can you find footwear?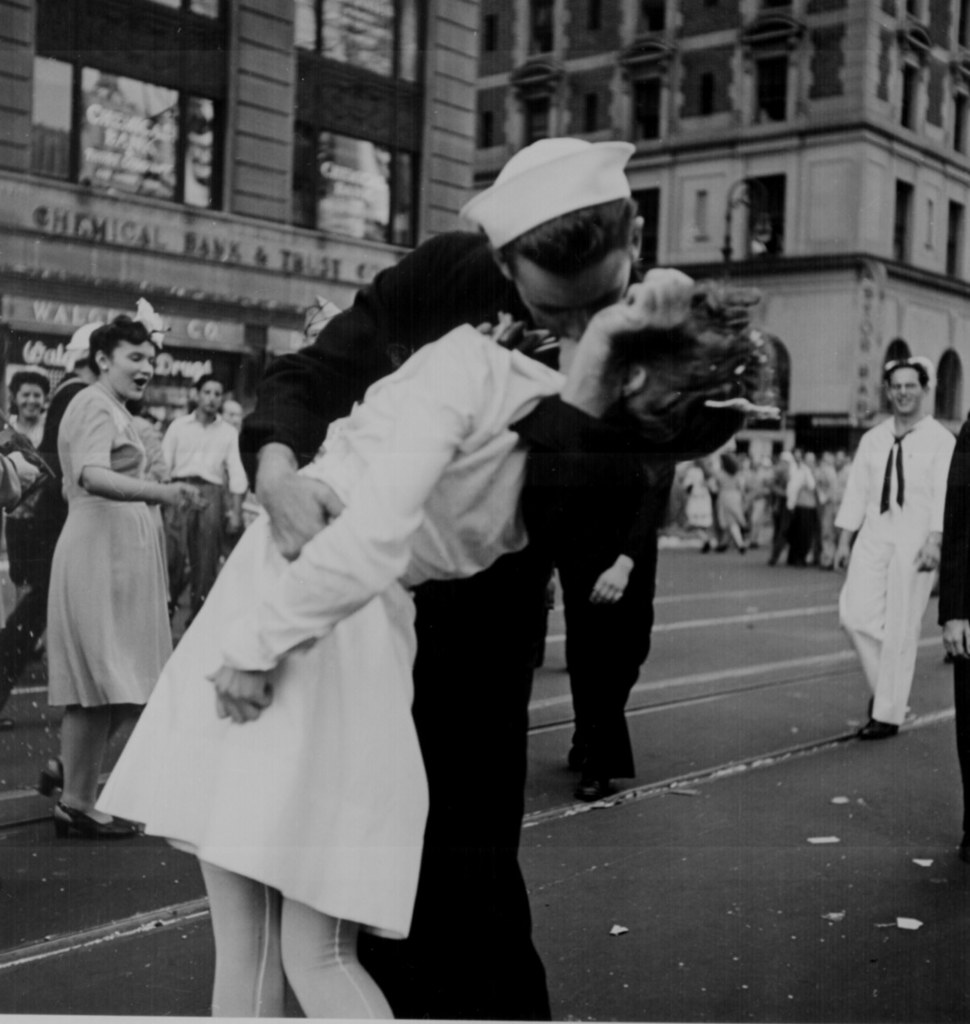
Yes, bounding box: l=574, t=773, r=613, b=802.
